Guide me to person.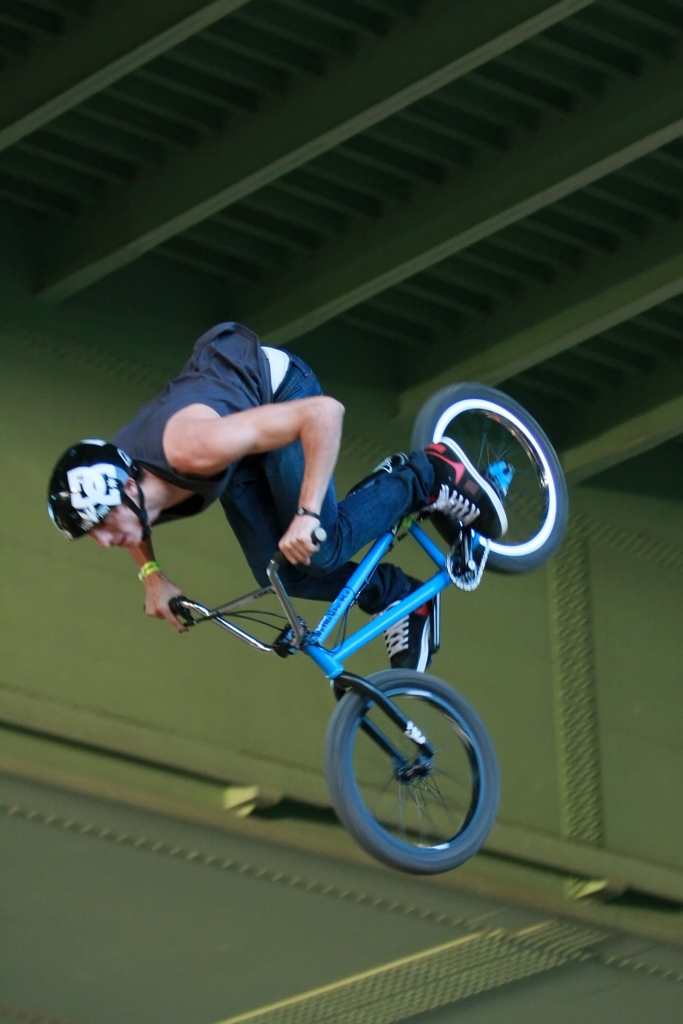
Guidance: <box>94,301,440,750</box>.
